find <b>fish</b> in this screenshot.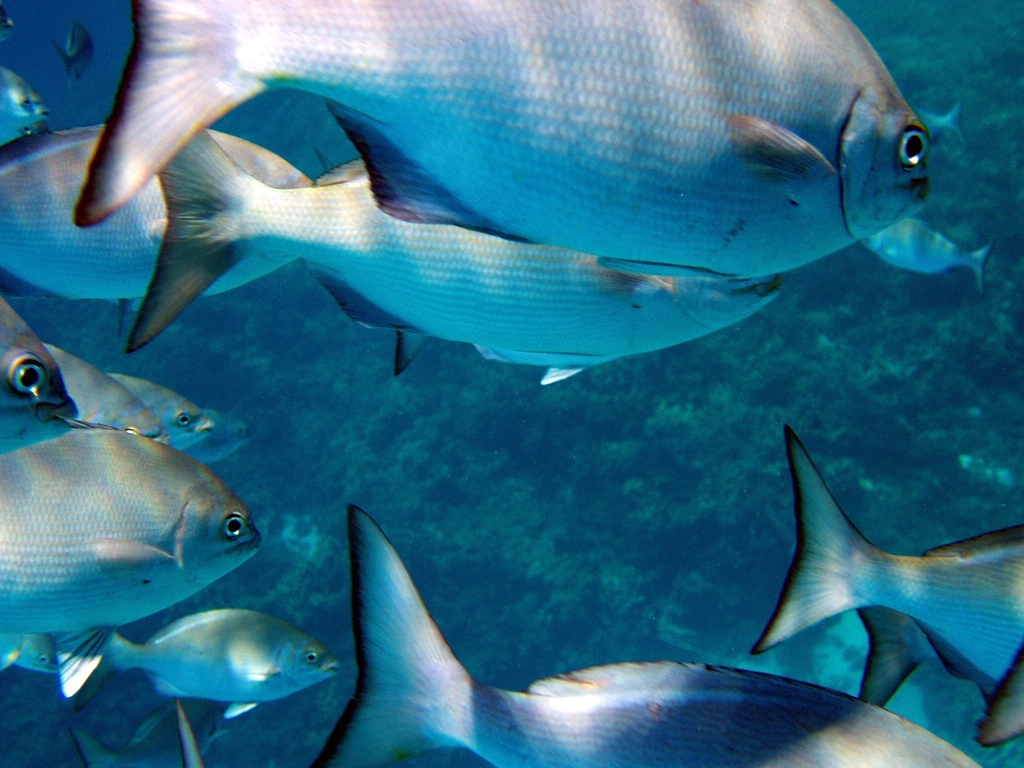
The bounding box for <b>fish</b> is bbox=[0, 4, 19, 43].
